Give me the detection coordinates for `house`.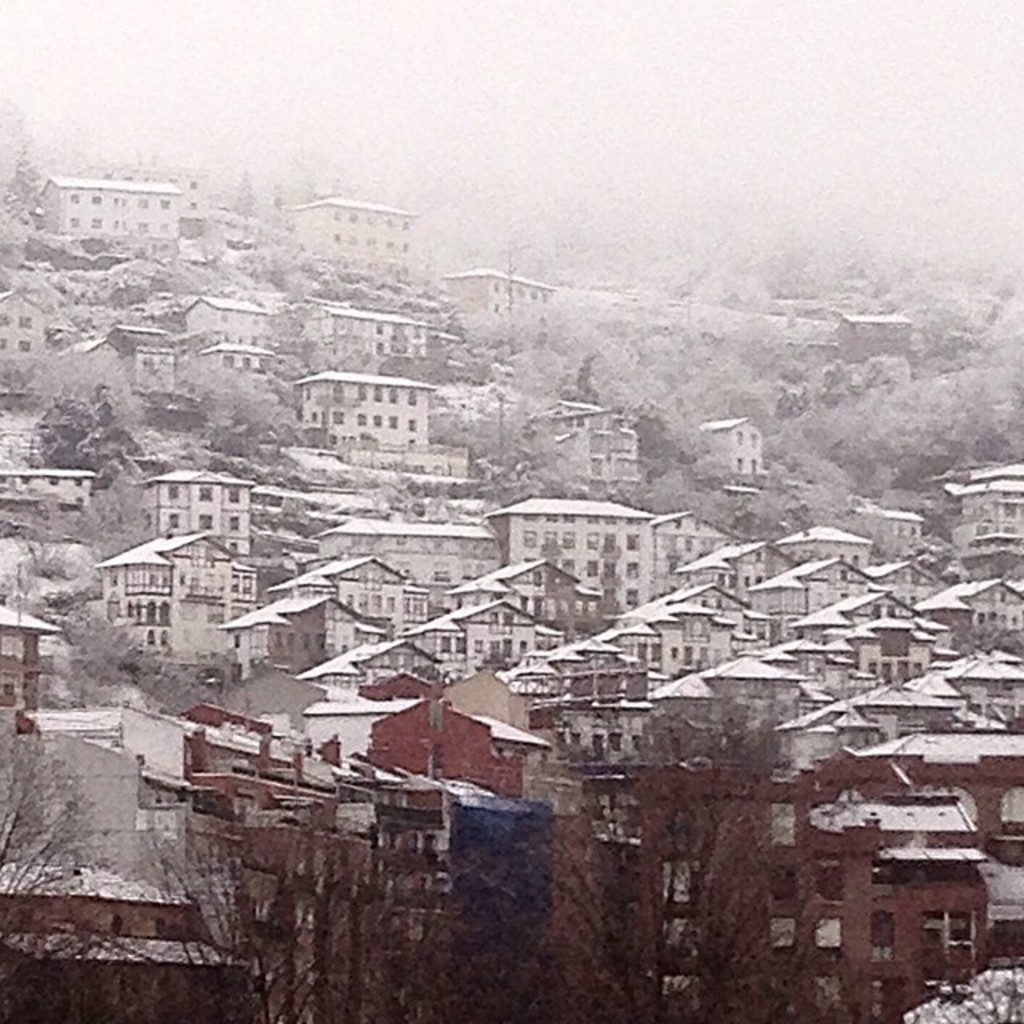
693:405:790:493.
